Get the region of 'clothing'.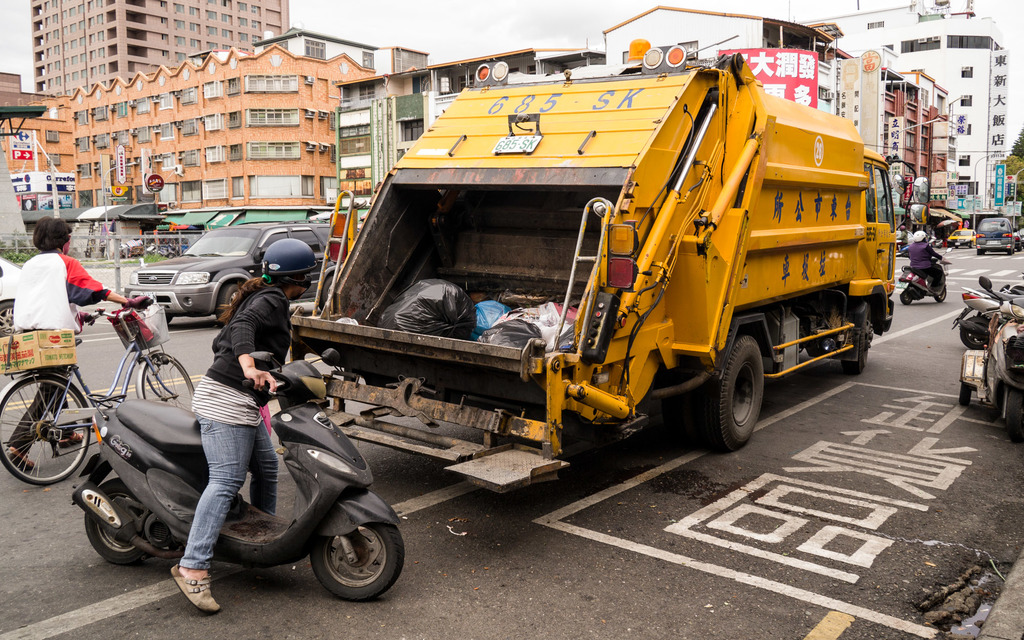
(906,241,940,266).
